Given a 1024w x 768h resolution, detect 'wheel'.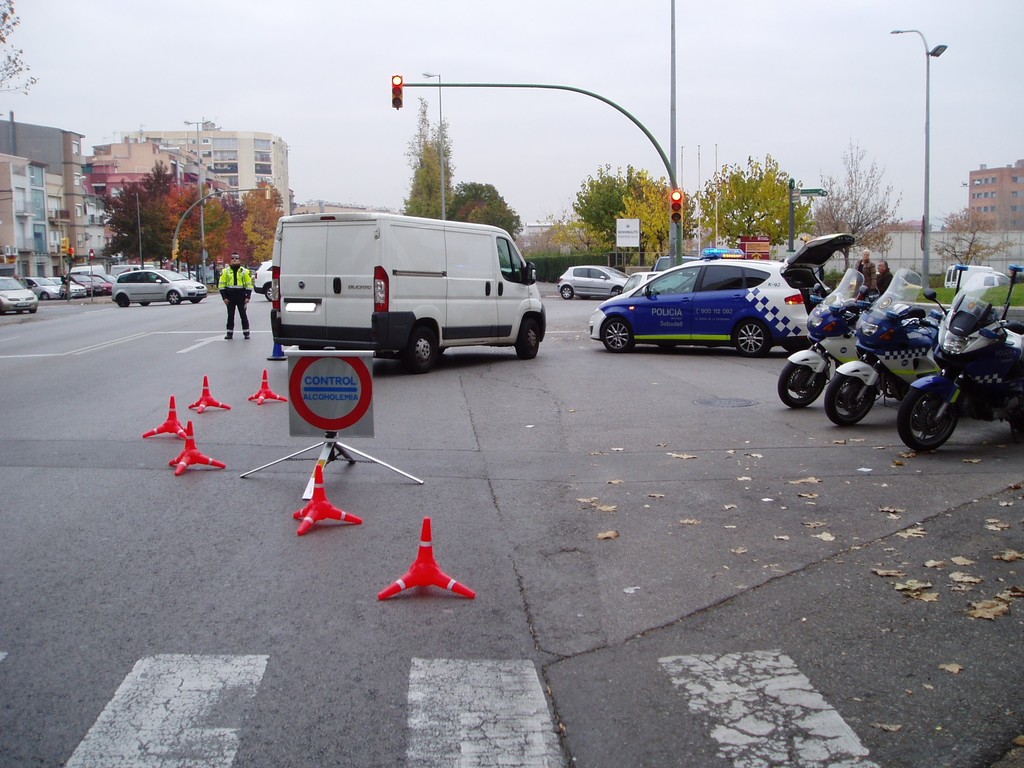
x1=735 y1=321 x2=768 y2=356.
